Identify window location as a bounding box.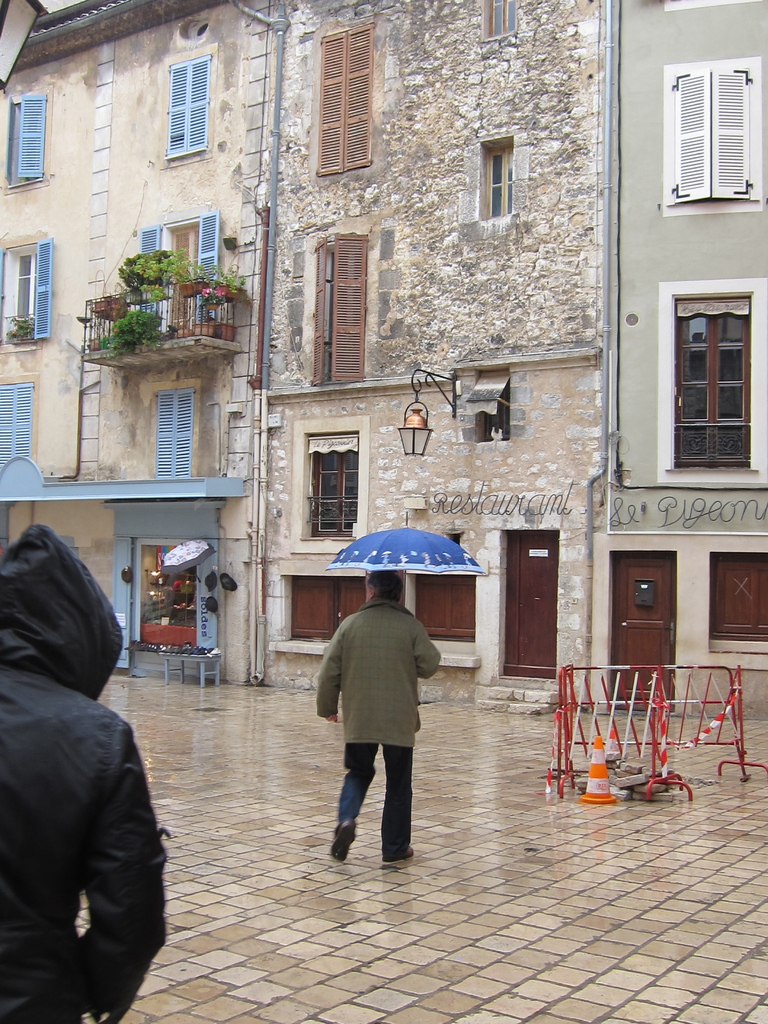
locate(308, 435, 355, 541).
